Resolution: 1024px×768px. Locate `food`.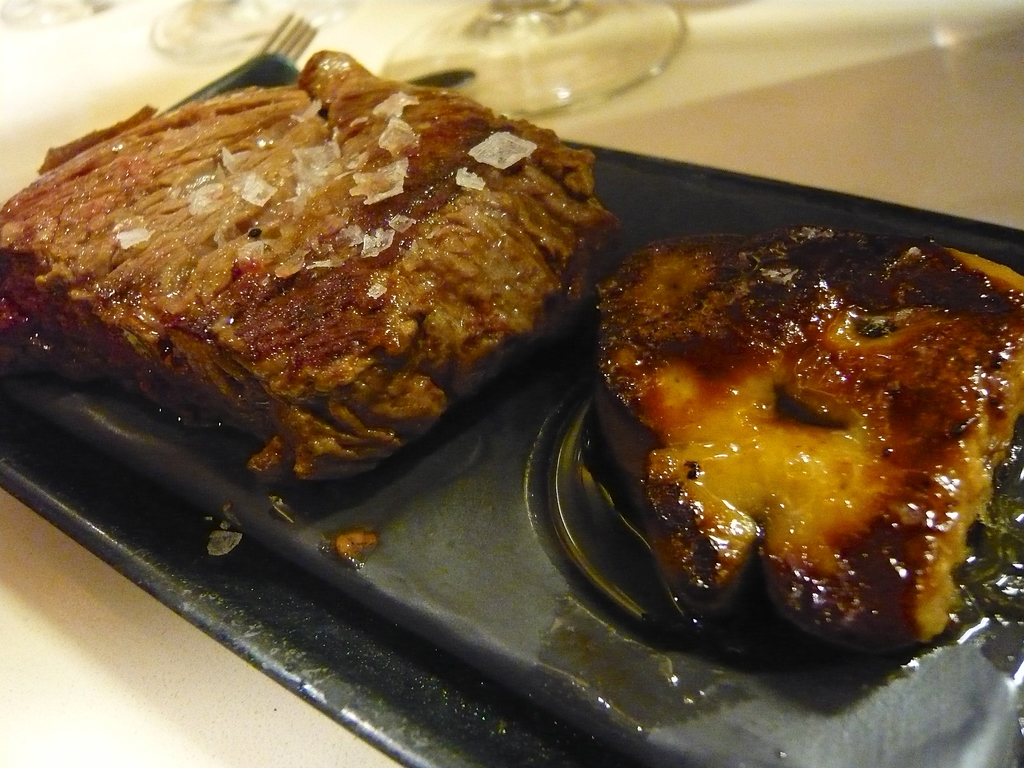
[576,202,1008,663].
